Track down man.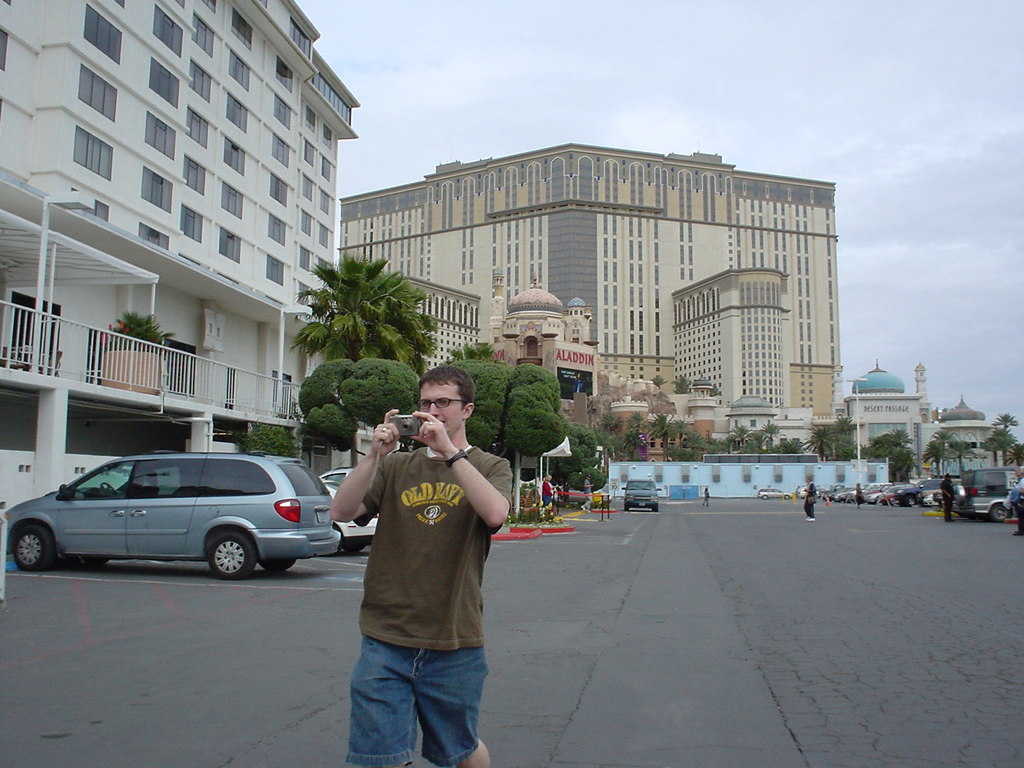
Tracked to 1009, 464, 1023, 529.
